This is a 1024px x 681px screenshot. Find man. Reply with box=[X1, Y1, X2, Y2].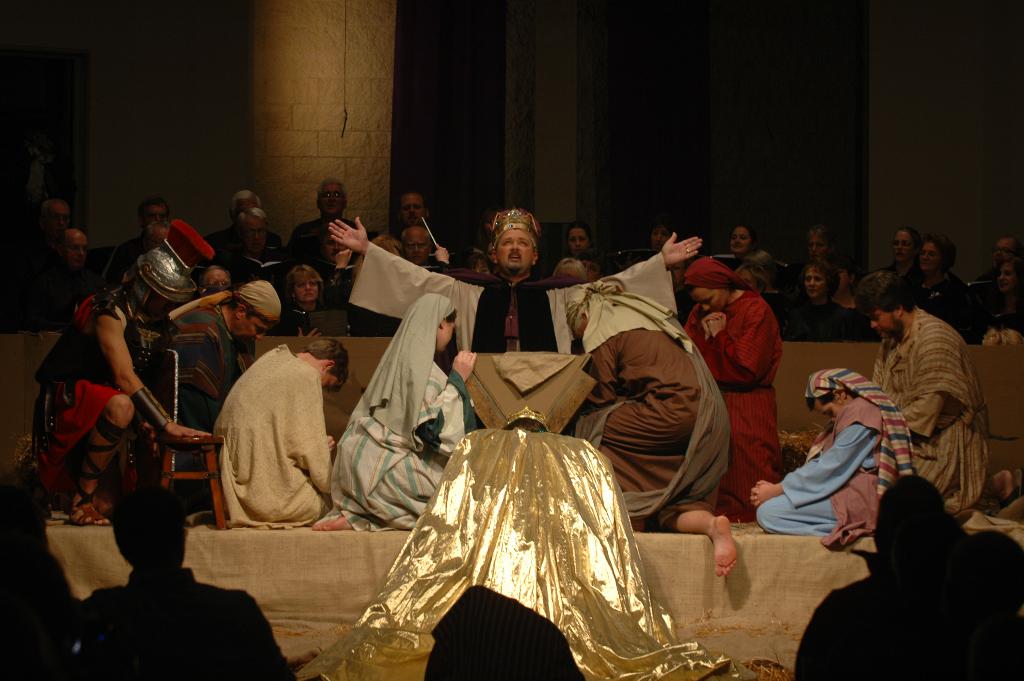
box=[19, 201, 68, 252].
